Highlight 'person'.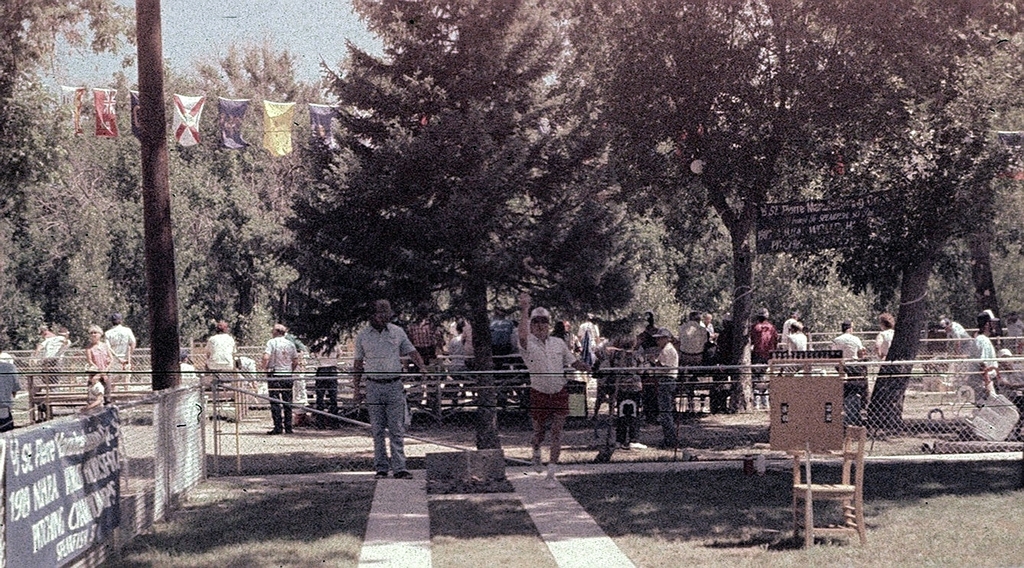
Highlighted region: region(677, 306, 711, 367).
